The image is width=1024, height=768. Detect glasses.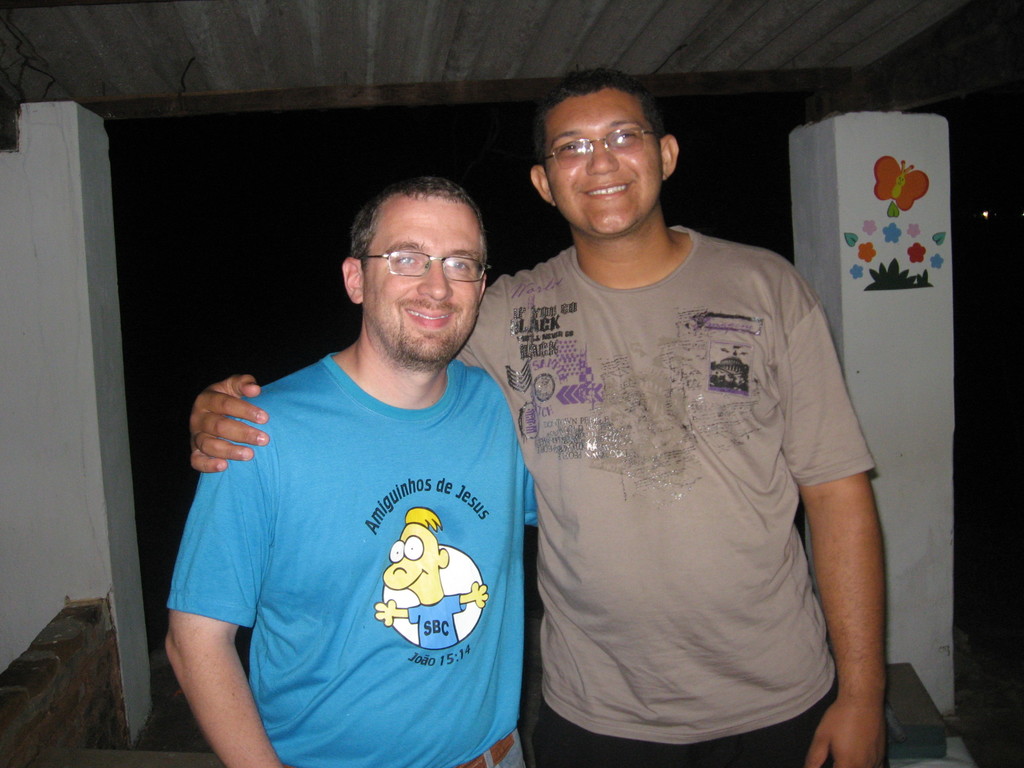
Detection: Rect(352, 249, 492, 280).
